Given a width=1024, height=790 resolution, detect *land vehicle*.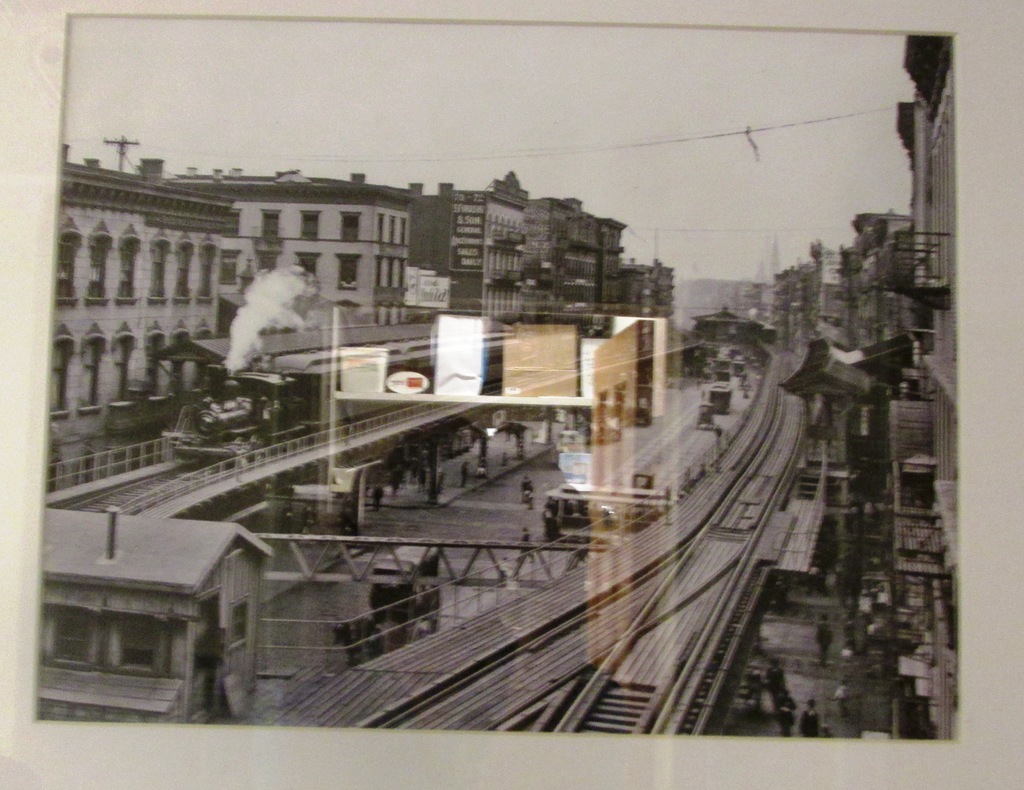
<box>696,404,719,429</box>.
